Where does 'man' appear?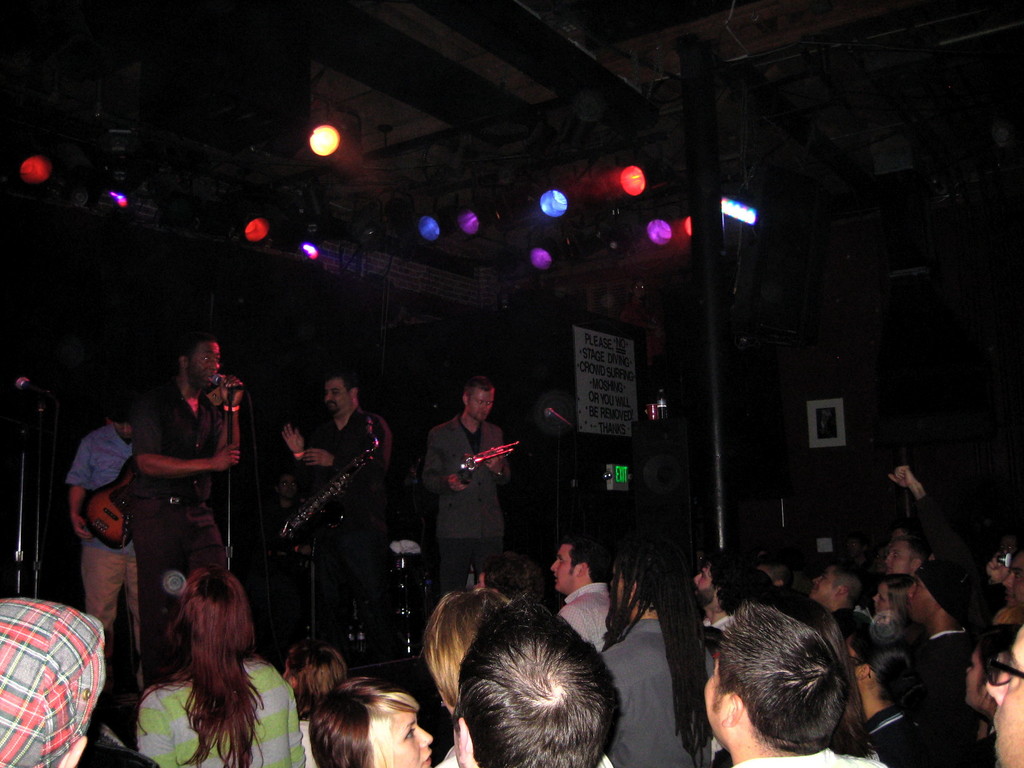
Appears at 692,548,749,631.
